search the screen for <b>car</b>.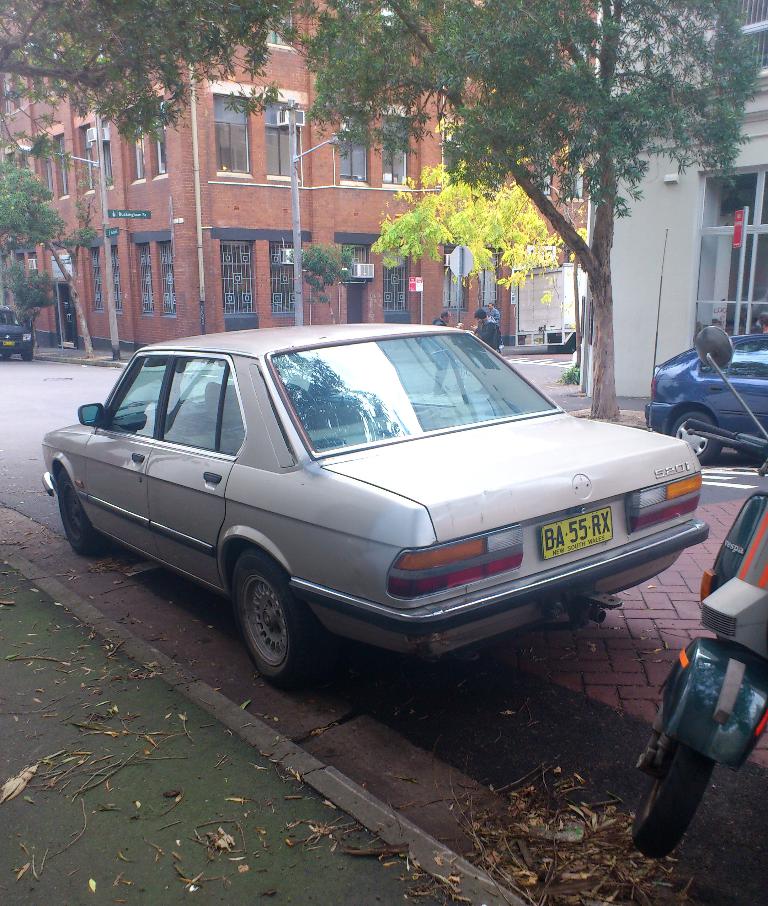
Found at [left=32, top=327, right=701, bottom=691].
